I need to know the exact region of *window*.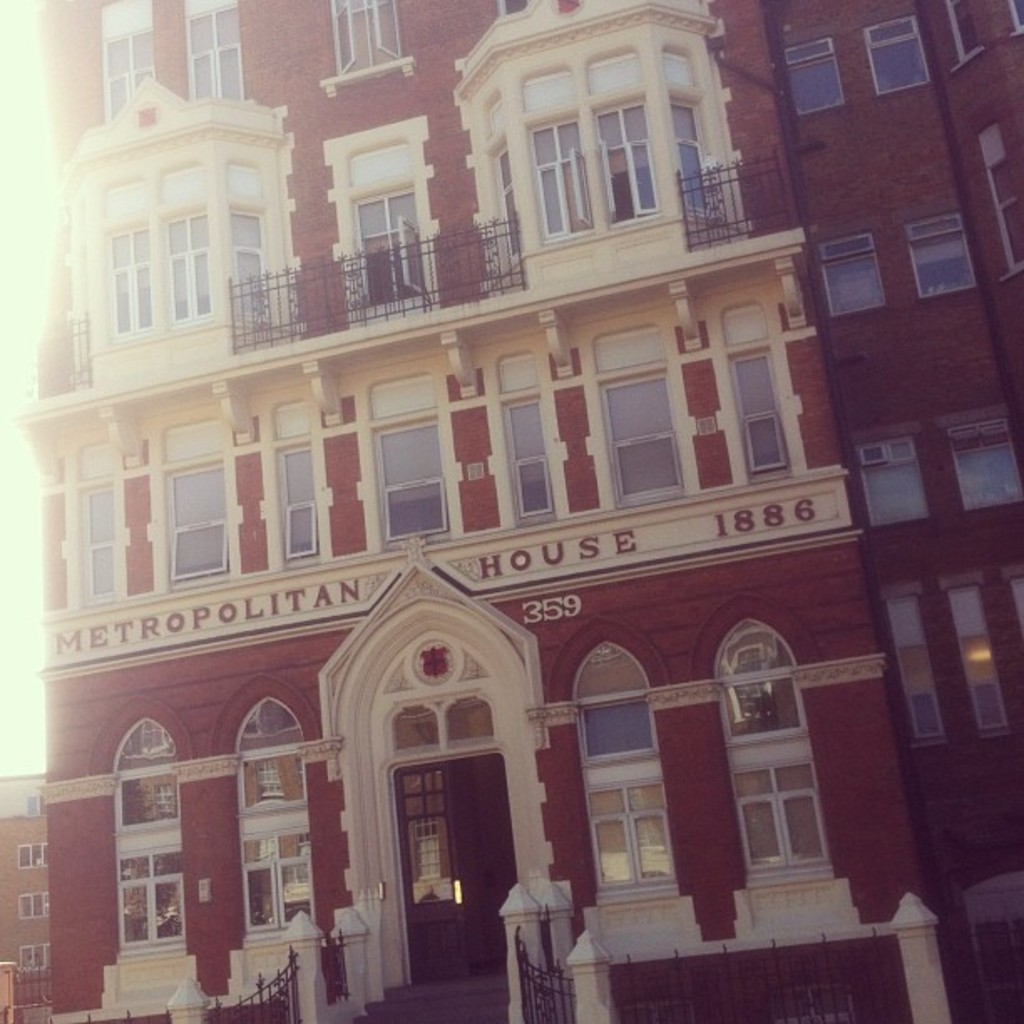
Region: (x1=890, y1=591, x2=940, y2=735).
